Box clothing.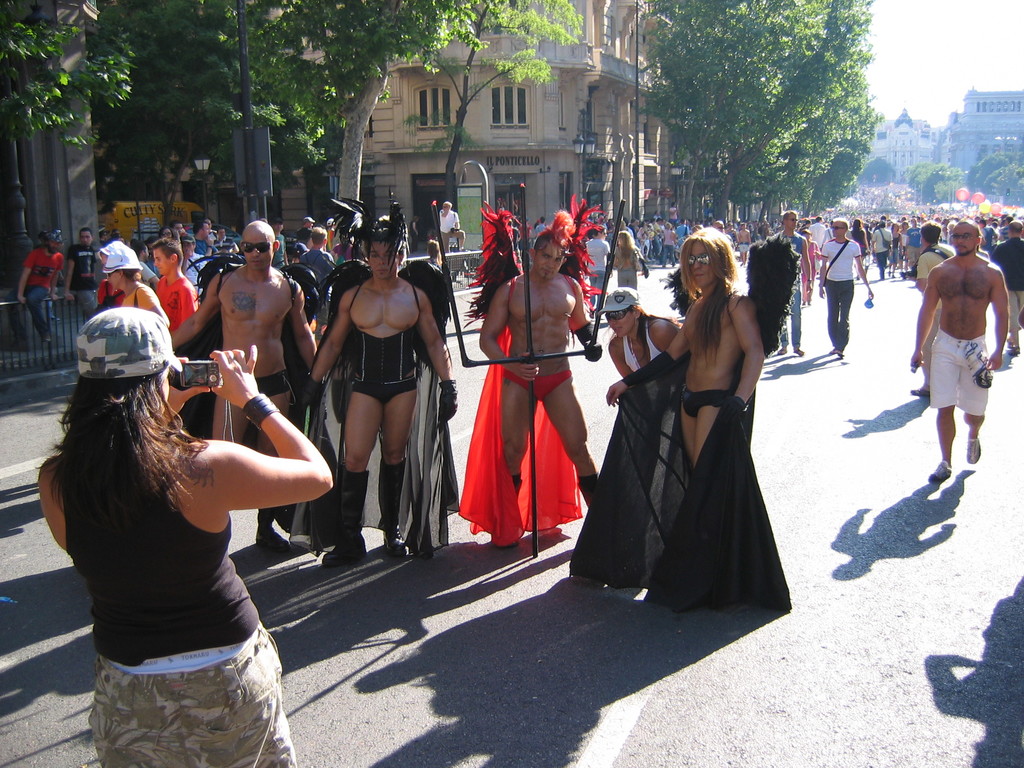
BBox(452, 201, 606, 548).
